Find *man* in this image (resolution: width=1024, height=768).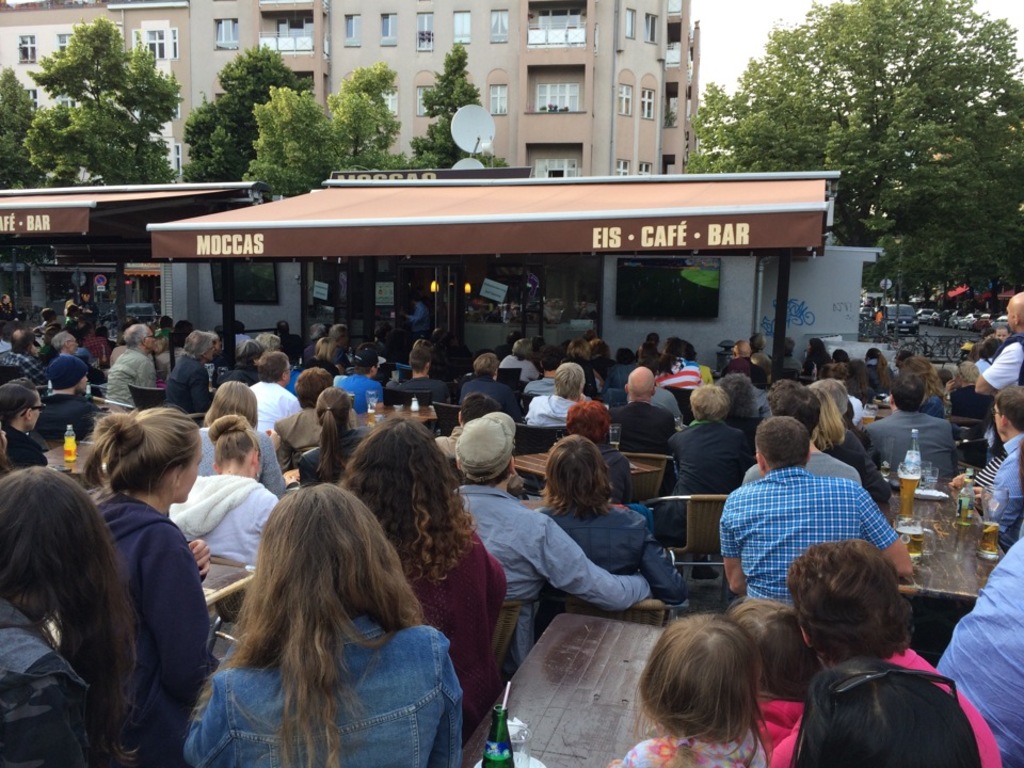
447:411:646:667.
